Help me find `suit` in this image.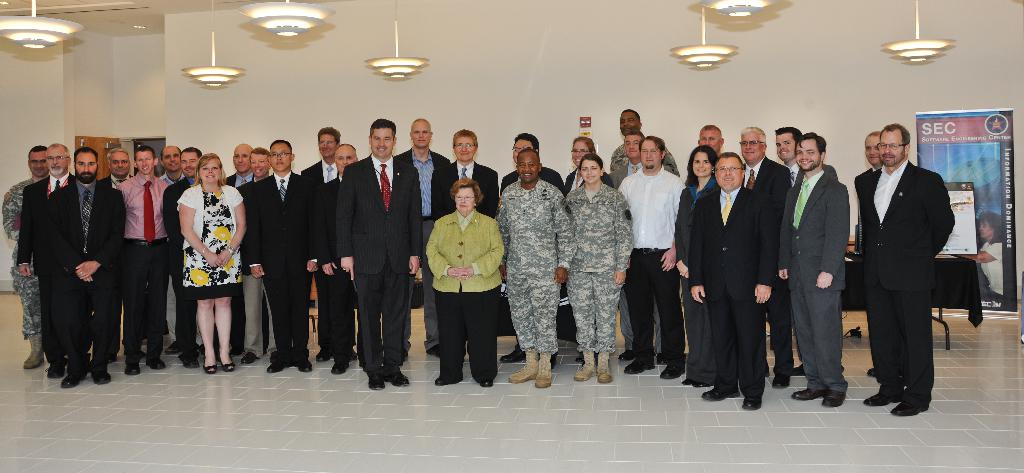
Found it: 564 166 612 329.
